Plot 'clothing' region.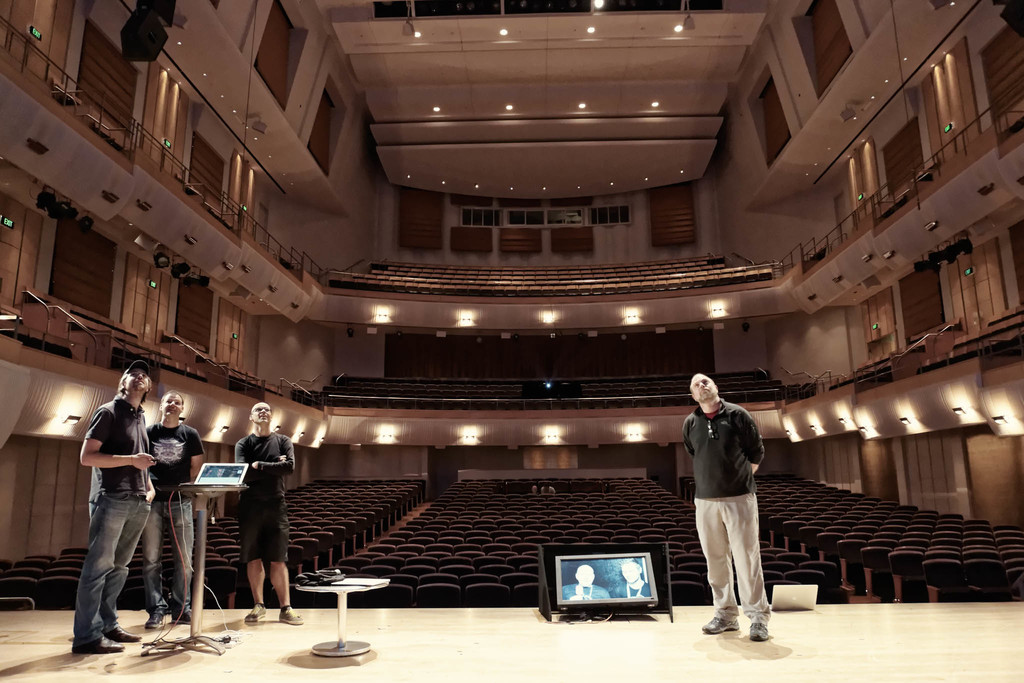
Plotted at (left=682, top=391, right=775, bottom=614).
